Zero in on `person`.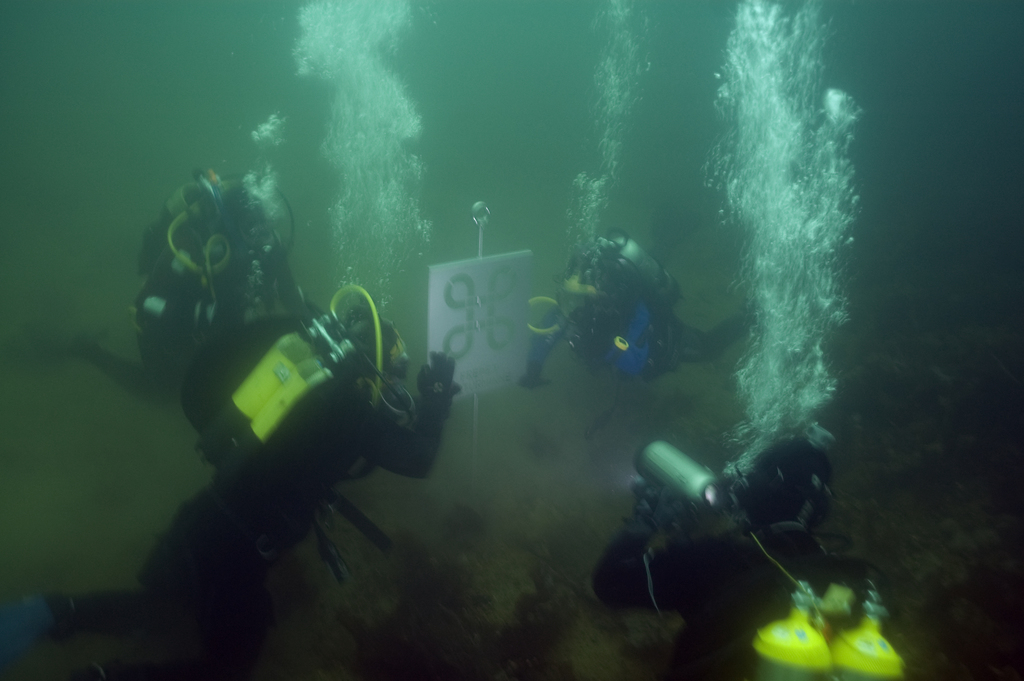
Zeroed in: 520,267,764,384.
